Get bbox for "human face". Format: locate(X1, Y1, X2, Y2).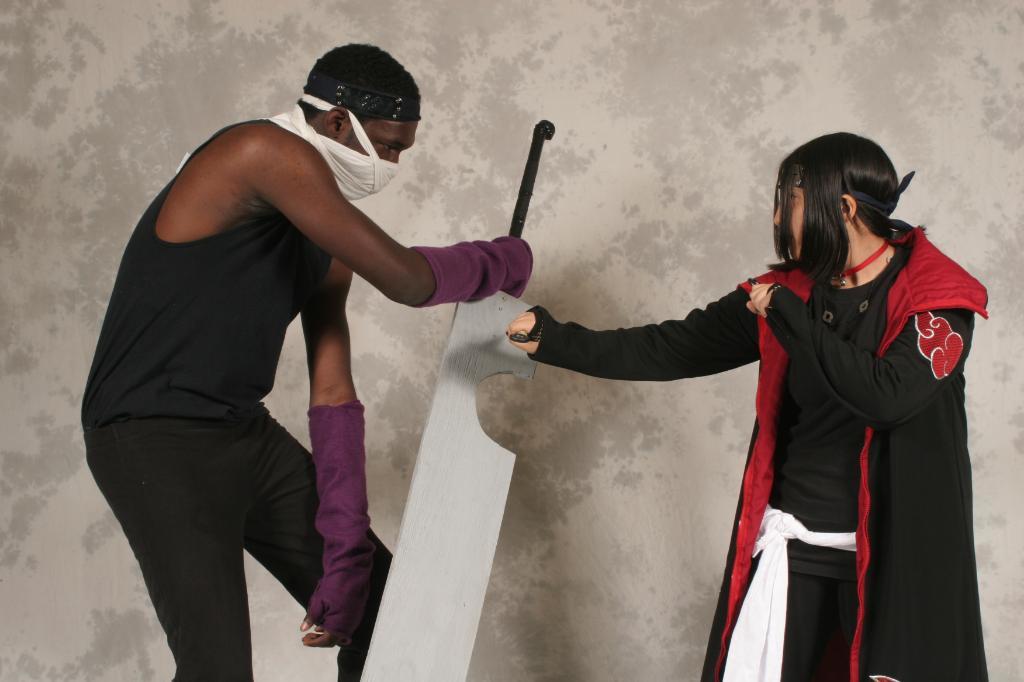
locate(773, 181, 811, 263).
